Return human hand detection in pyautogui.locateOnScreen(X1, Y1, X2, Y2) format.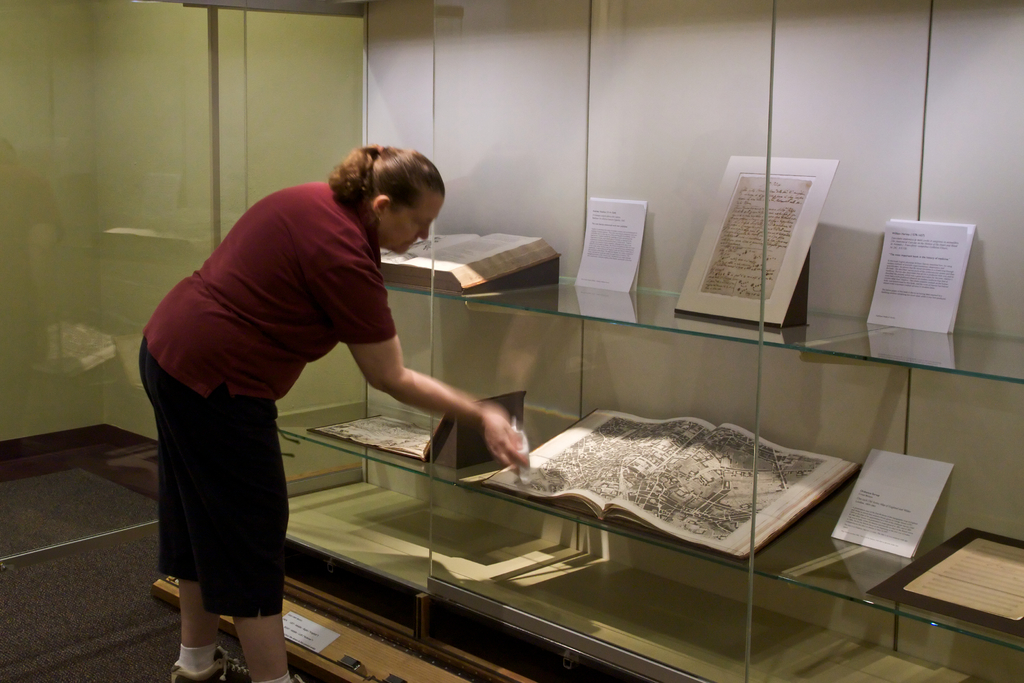
pyautogui.locateOnScreen(446, 391, 534, 478).
